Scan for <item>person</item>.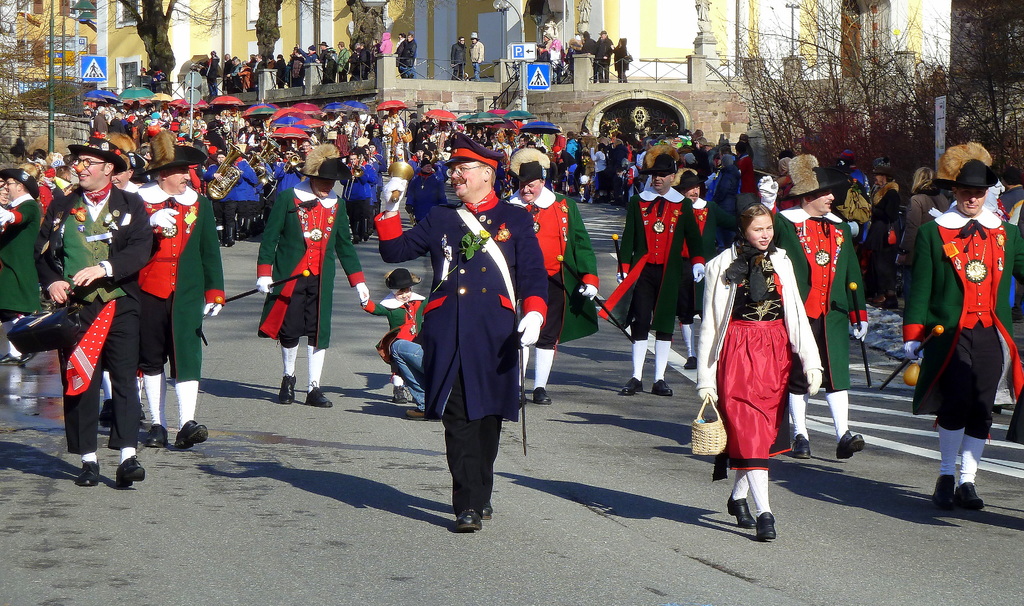
Scan result: detection(760, 153, 869, 459).
